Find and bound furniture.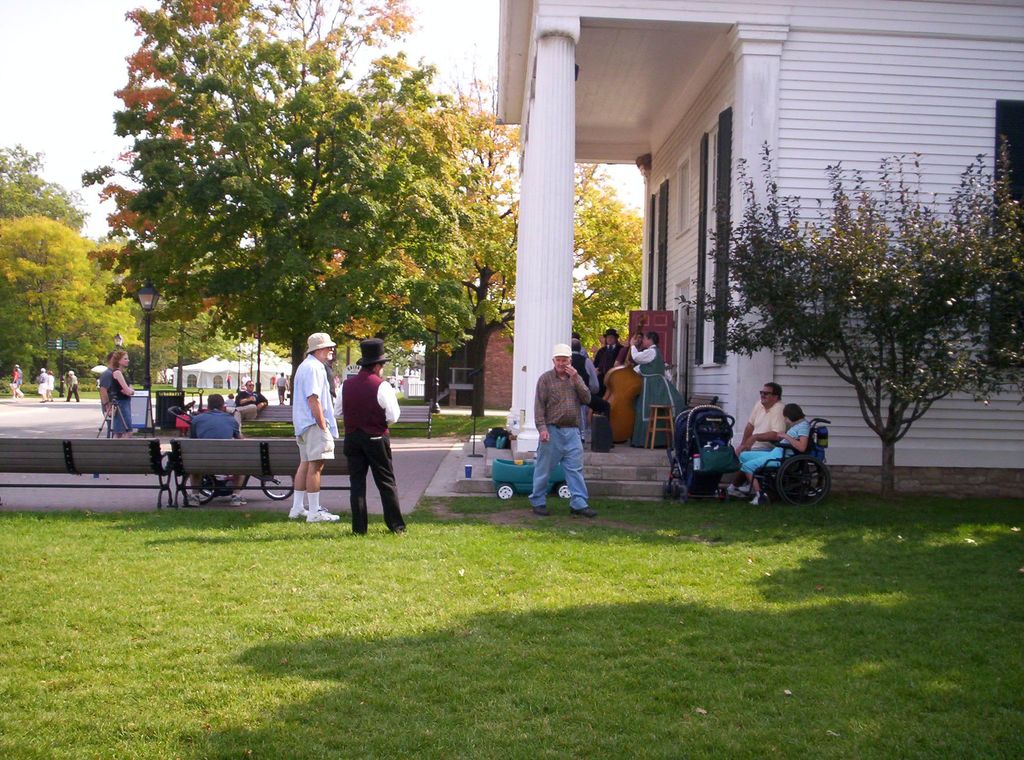
Bound: {"x1": 174, "y1": 432, "x2": 355, "y2": 507}.
